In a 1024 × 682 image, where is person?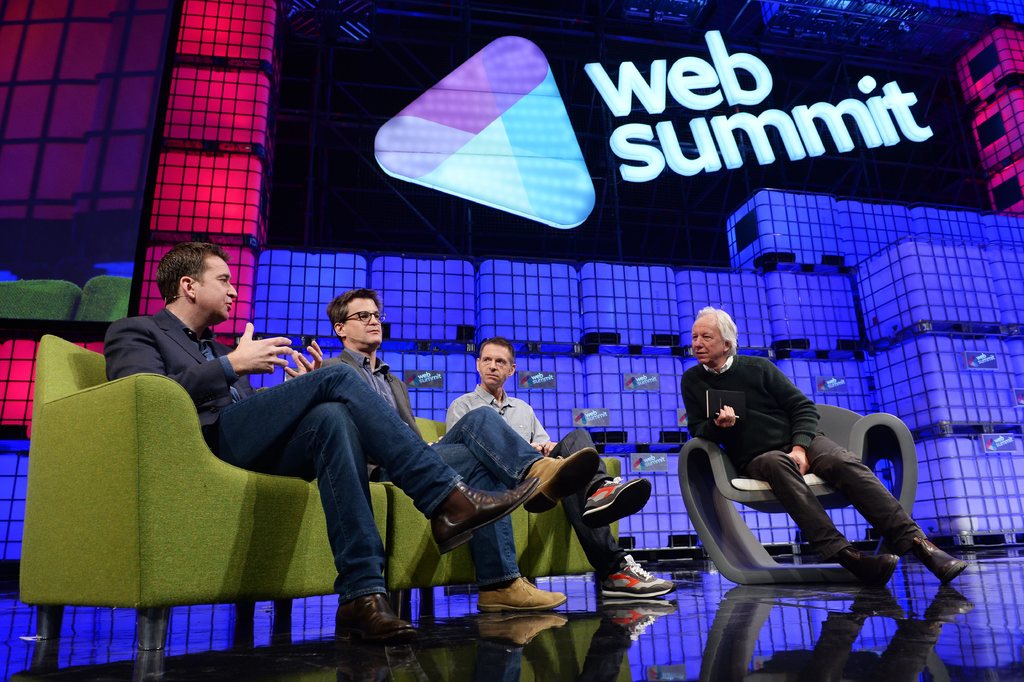
box(706, 306, 931, 631).
